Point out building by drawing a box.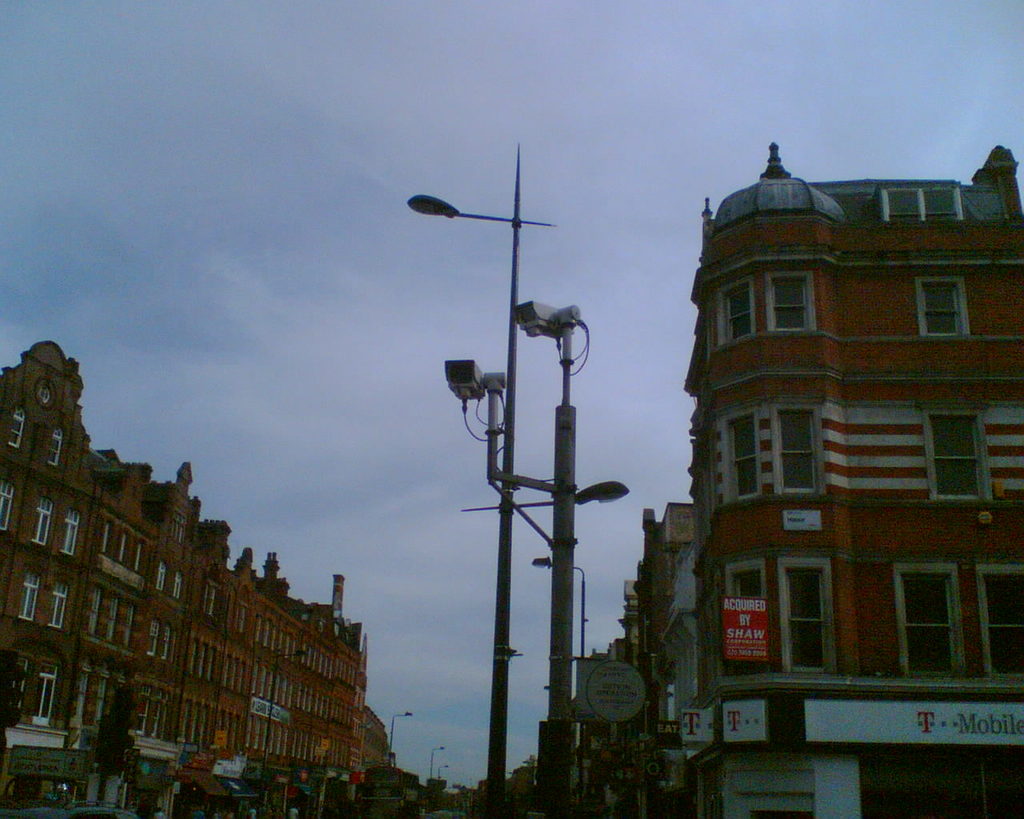
<box>0,338,402,818</box>.
